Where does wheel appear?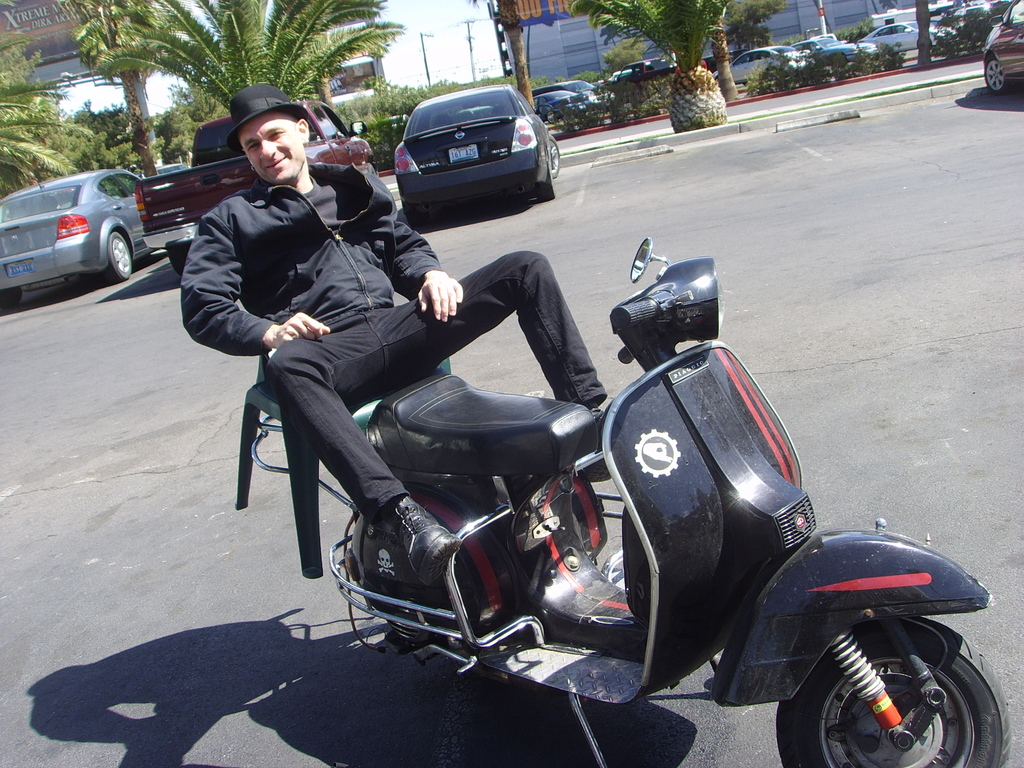
Appears at {"left": 107, "top": 231, "right": 131, "bottom": 282}.
